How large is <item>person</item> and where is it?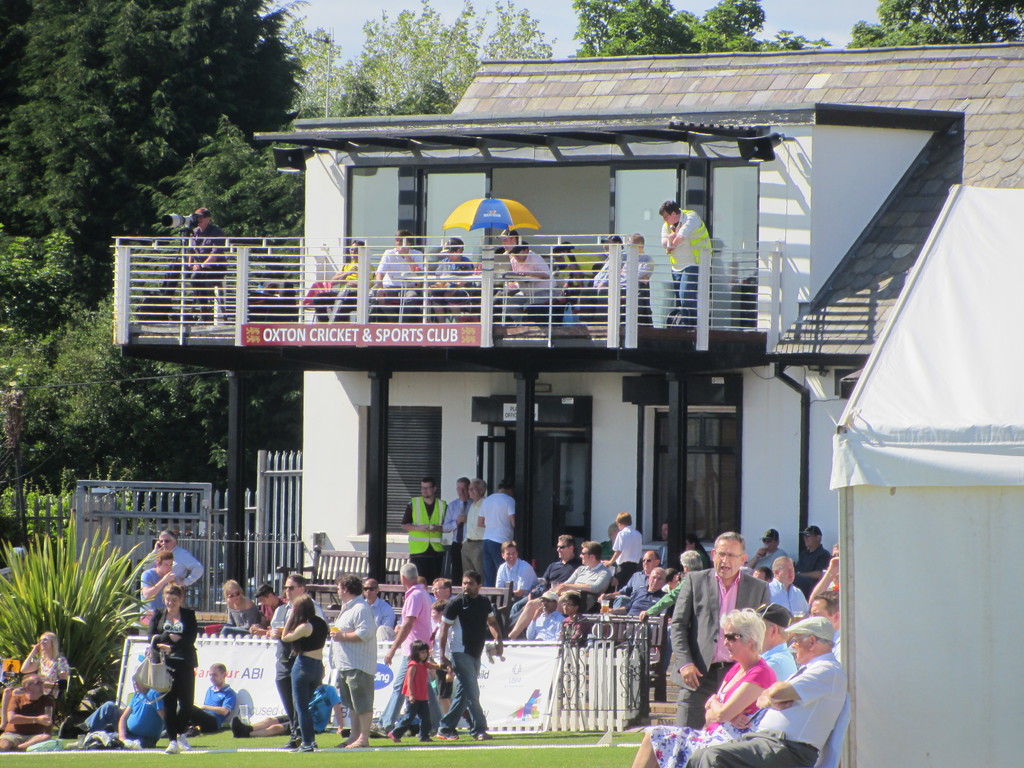
Bounding box: [left=76, top=678, right=177, bottom=756].
